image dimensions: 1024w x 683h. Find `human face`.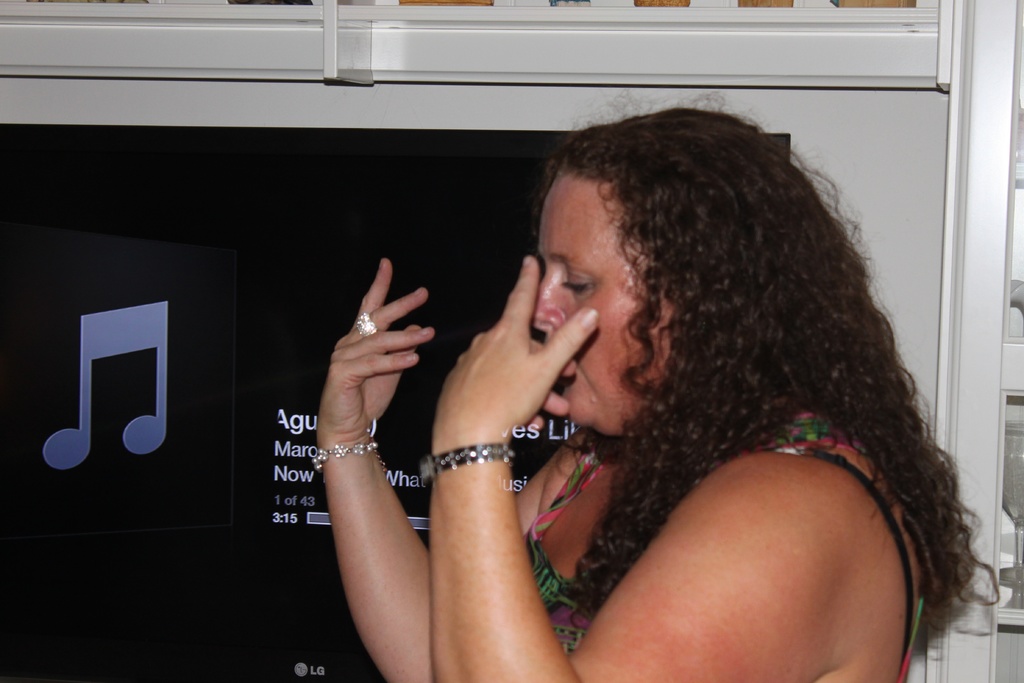
538/164/673/441.
